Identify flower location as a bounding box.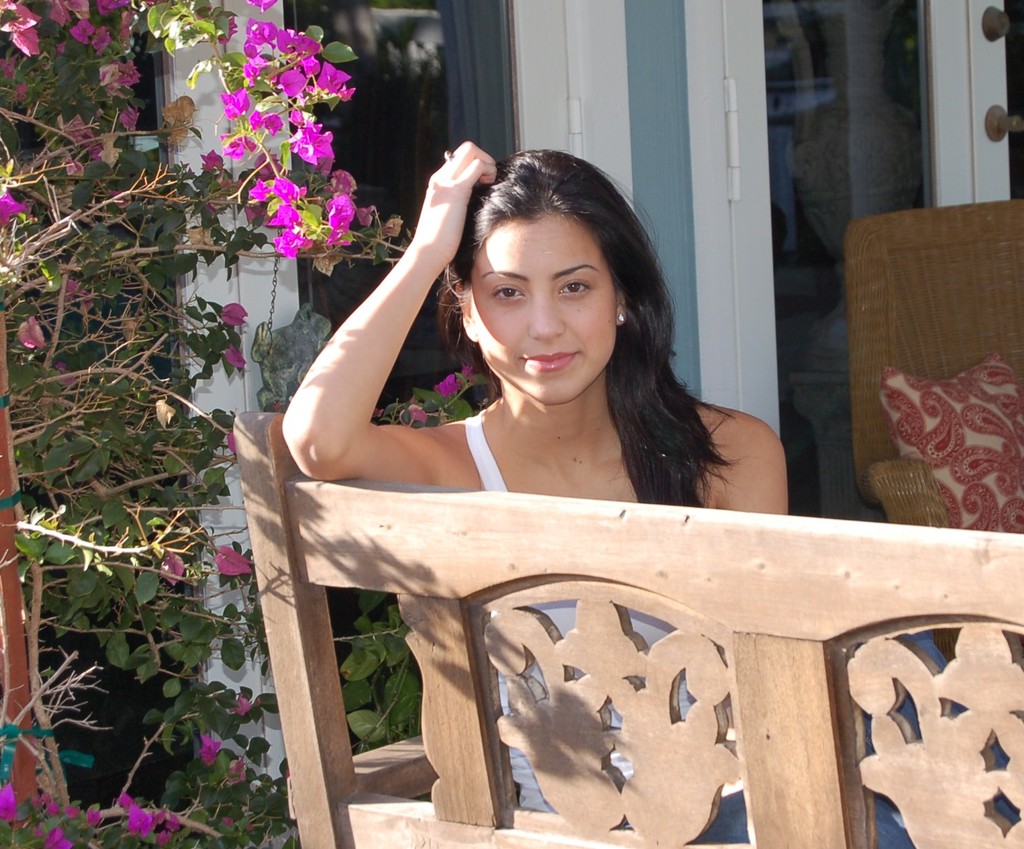
[225,430,235,460].
